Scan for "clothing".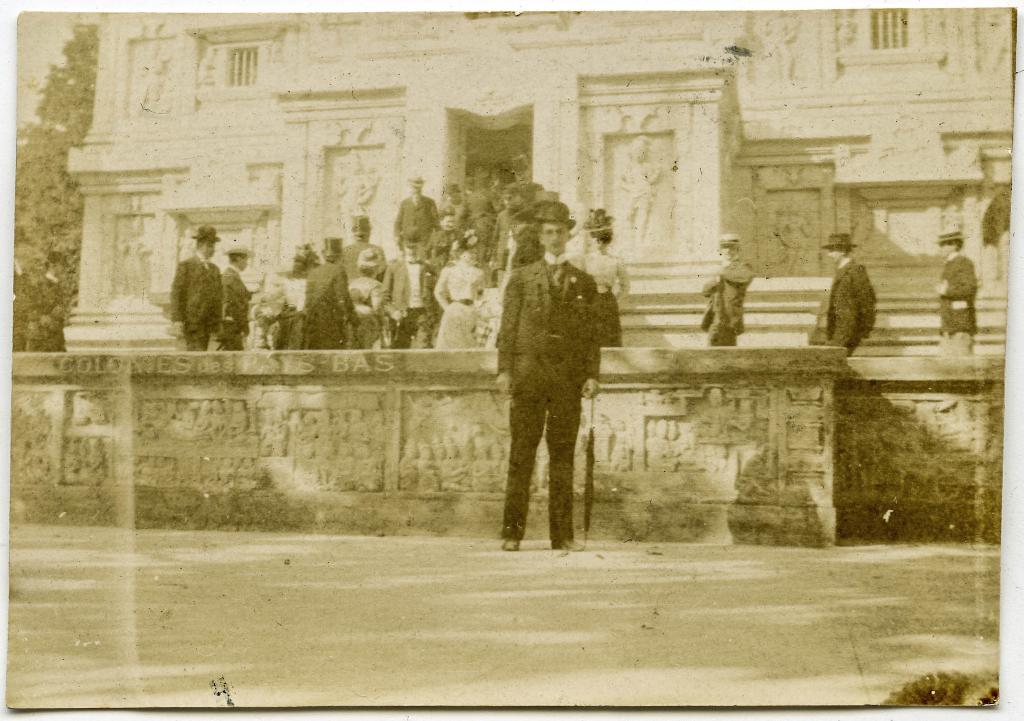
Scan result: bbox=(702, 259, 753, 347).
